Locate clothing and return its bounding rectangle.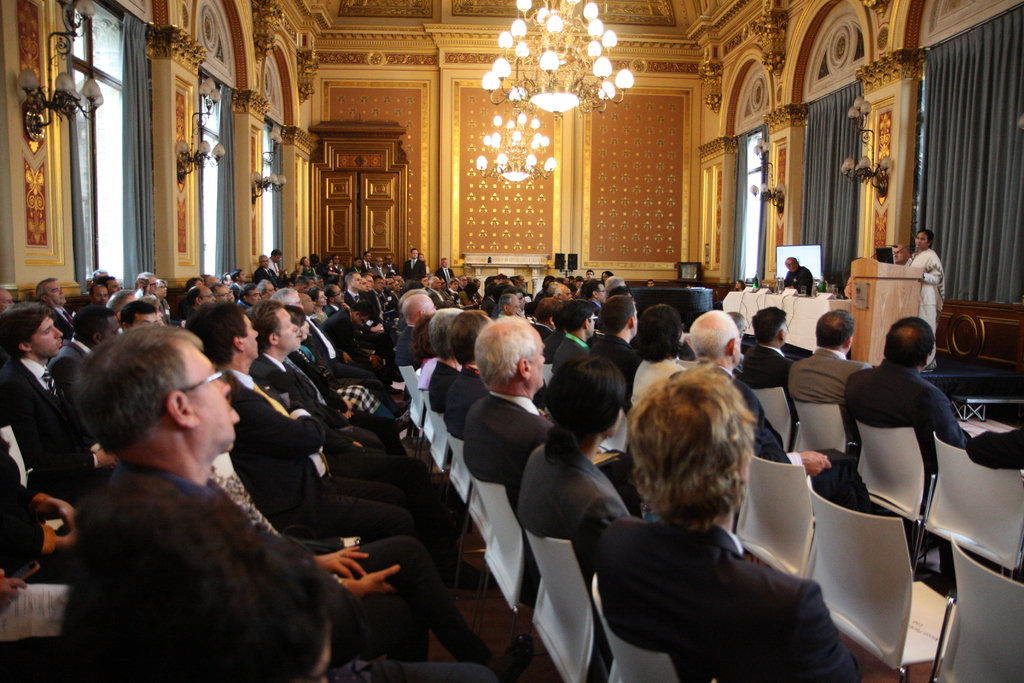
bbox(47, 409, 350, 682).
